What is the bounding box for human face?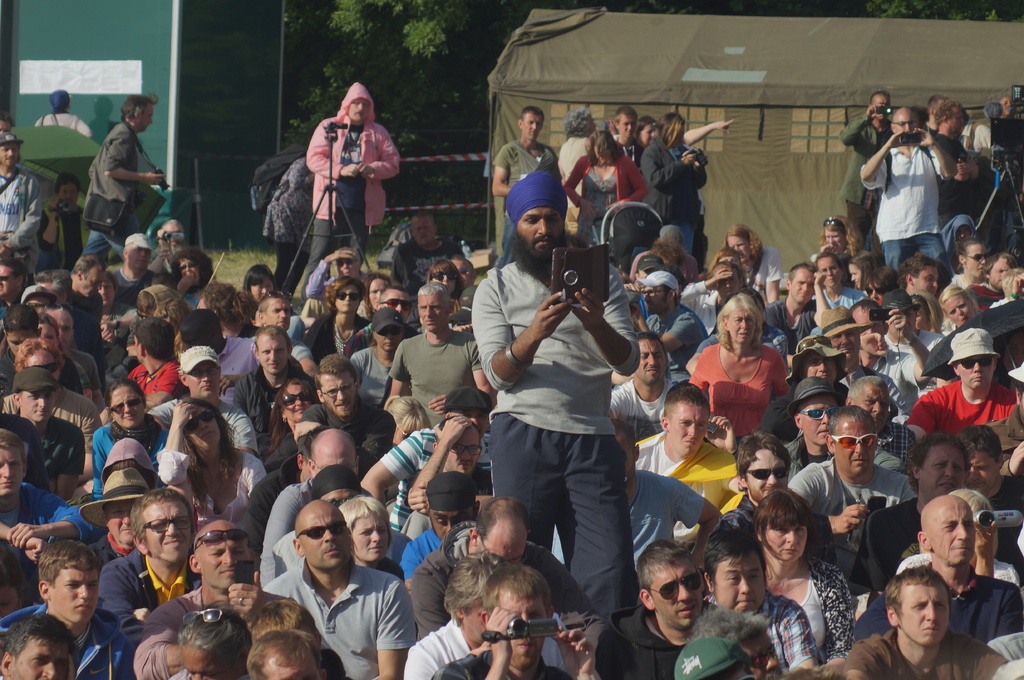
select_region(913, 264, 943, 296).
